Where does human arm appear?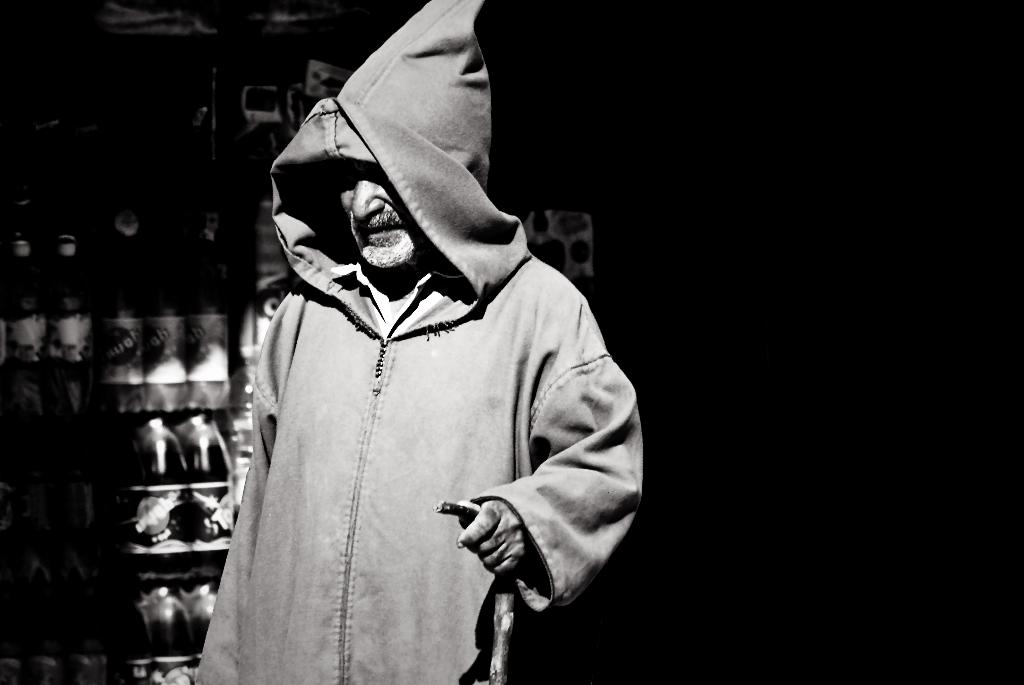
Appears at x1=454, y1=344, x2=605, y2=628.
